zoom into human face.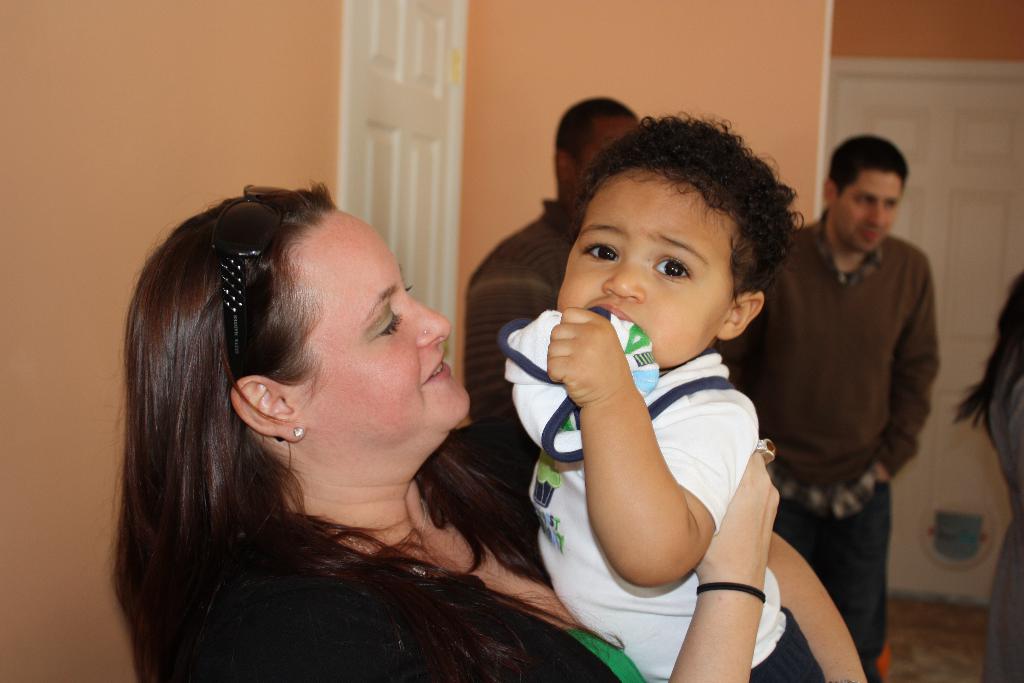
Zoom target: [304, 212, 470, 462].
